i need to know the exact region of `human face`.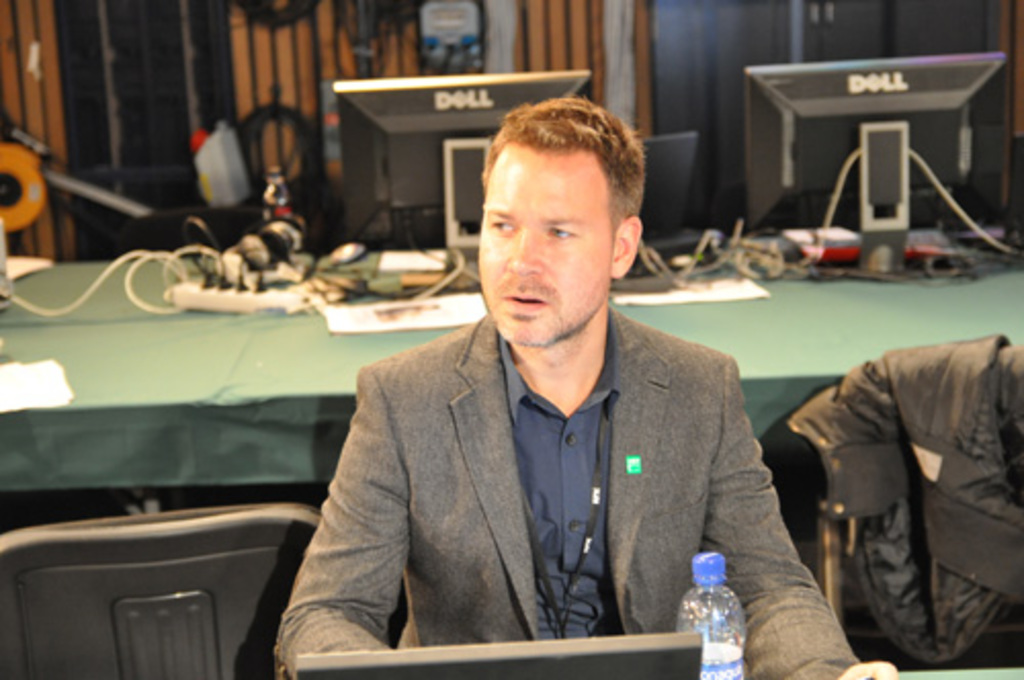
Region: bbox(475, 152, 612, 338).
